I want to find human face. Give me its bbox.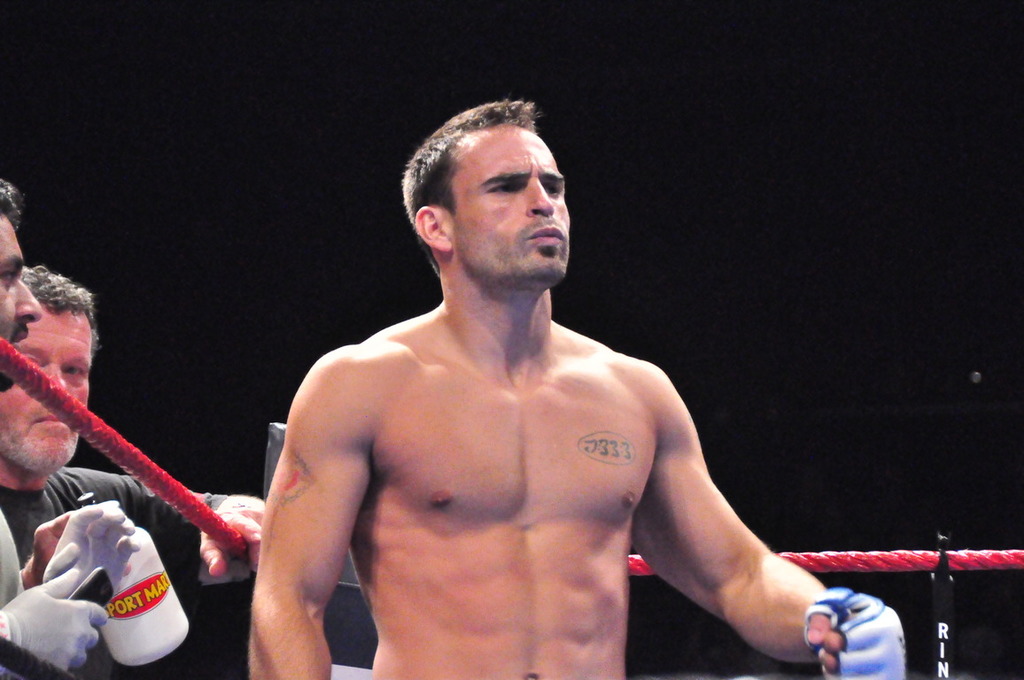
box=[454, 121, 570, 281].
